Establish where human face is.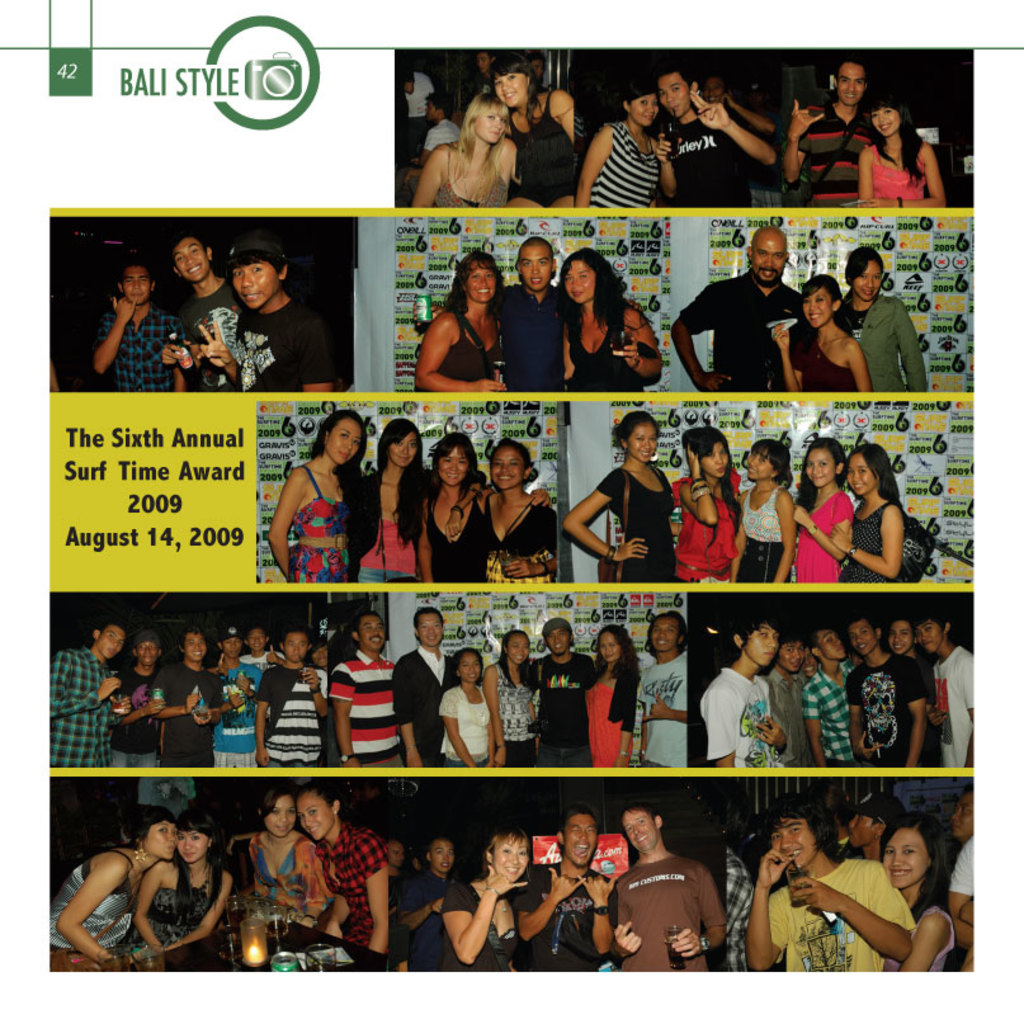
Established at x1=359, y1=617, x2=382, y2=648.
